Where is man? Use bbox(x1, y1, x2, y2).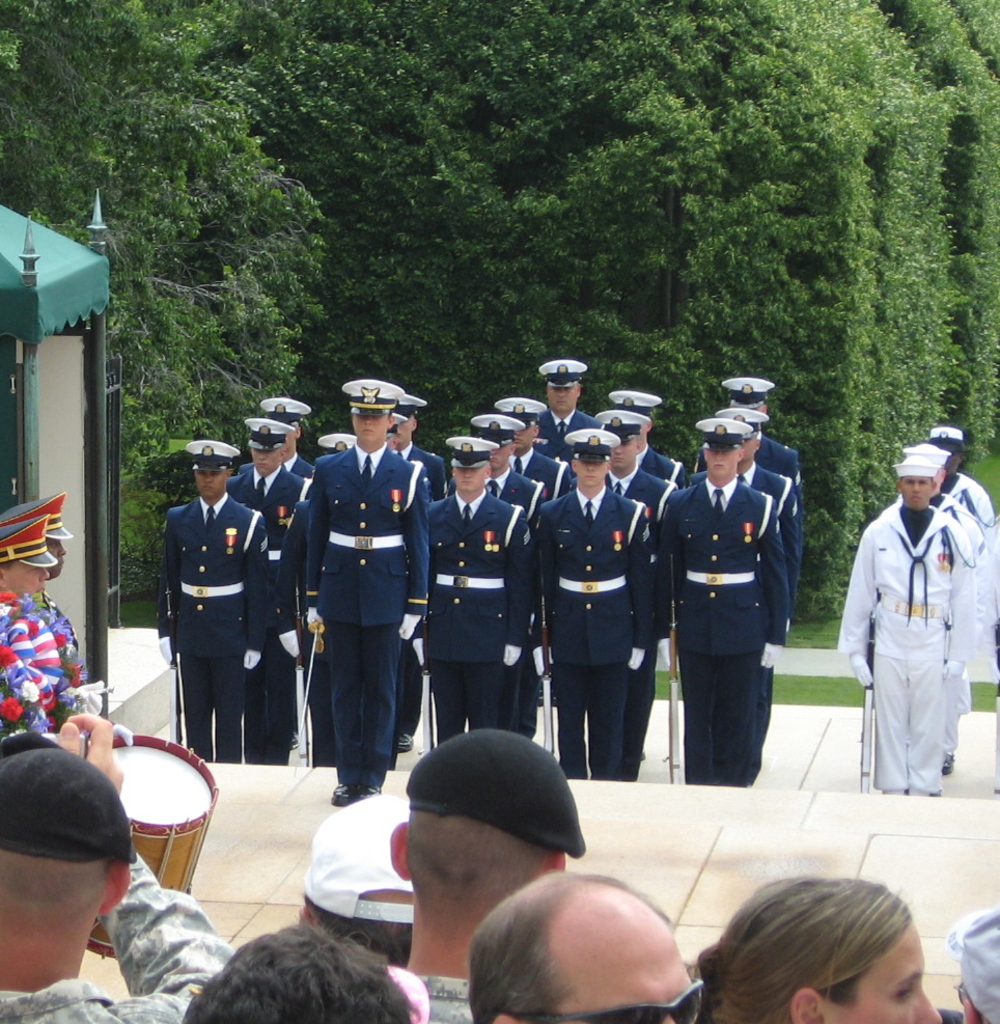
bbox(596, 389, 686, 498).
